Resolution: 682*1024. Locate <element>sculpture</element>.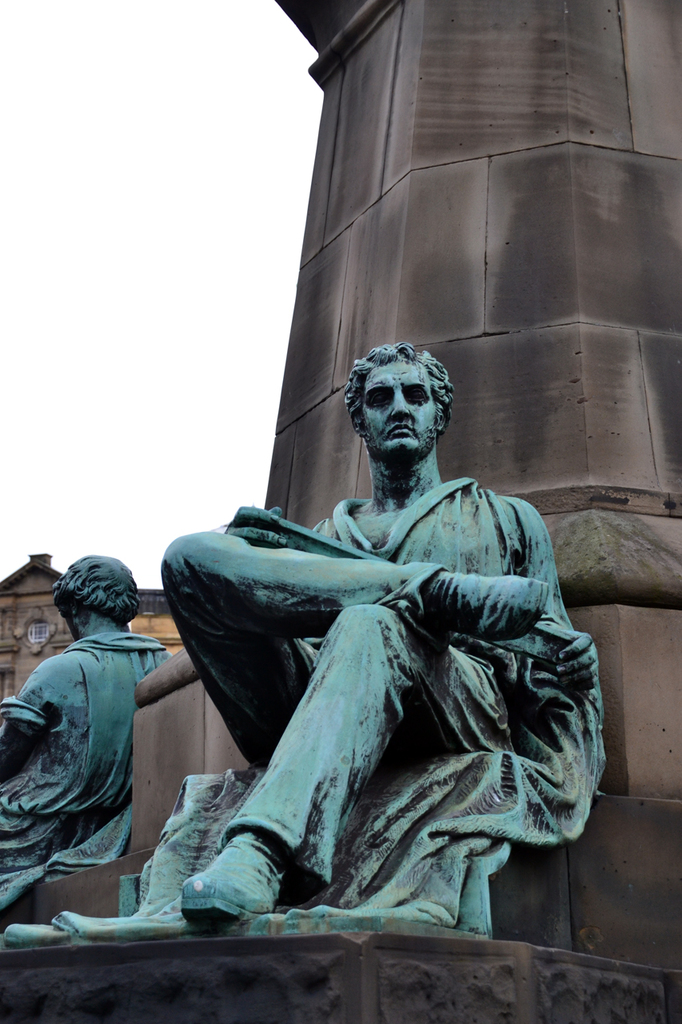
left=0, top=515, right=177, bottom=946.
